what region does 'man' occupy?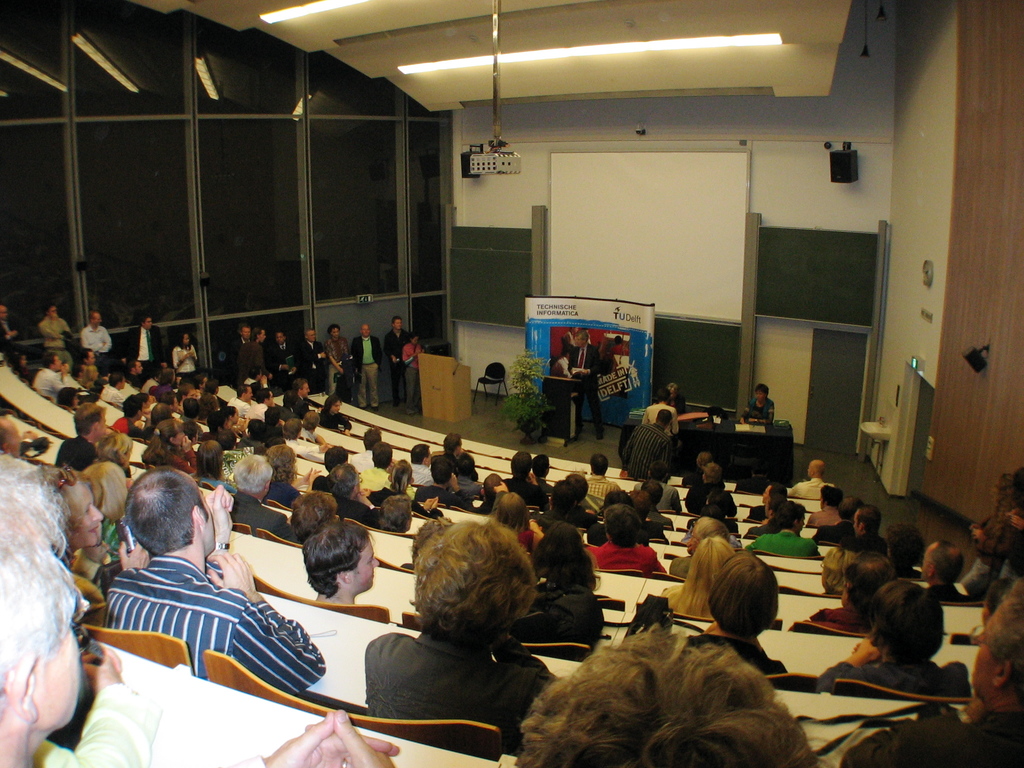
237:381:269:421.
